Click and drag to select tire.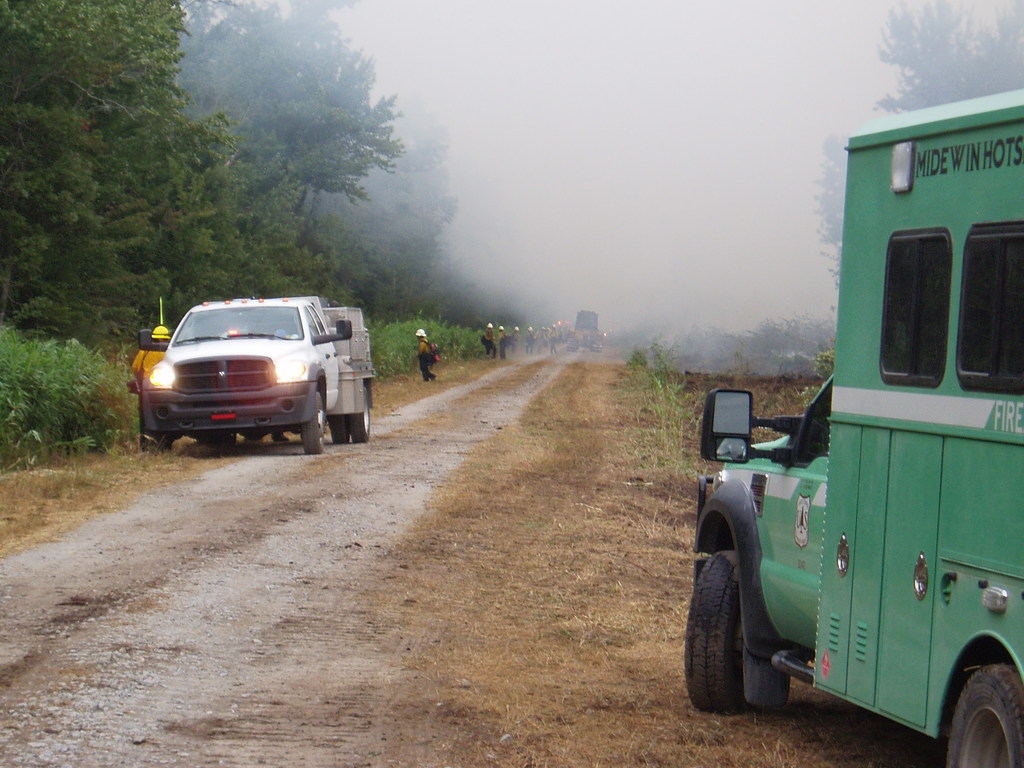
Selection: bbox=(940, 660, 1021, 767).
